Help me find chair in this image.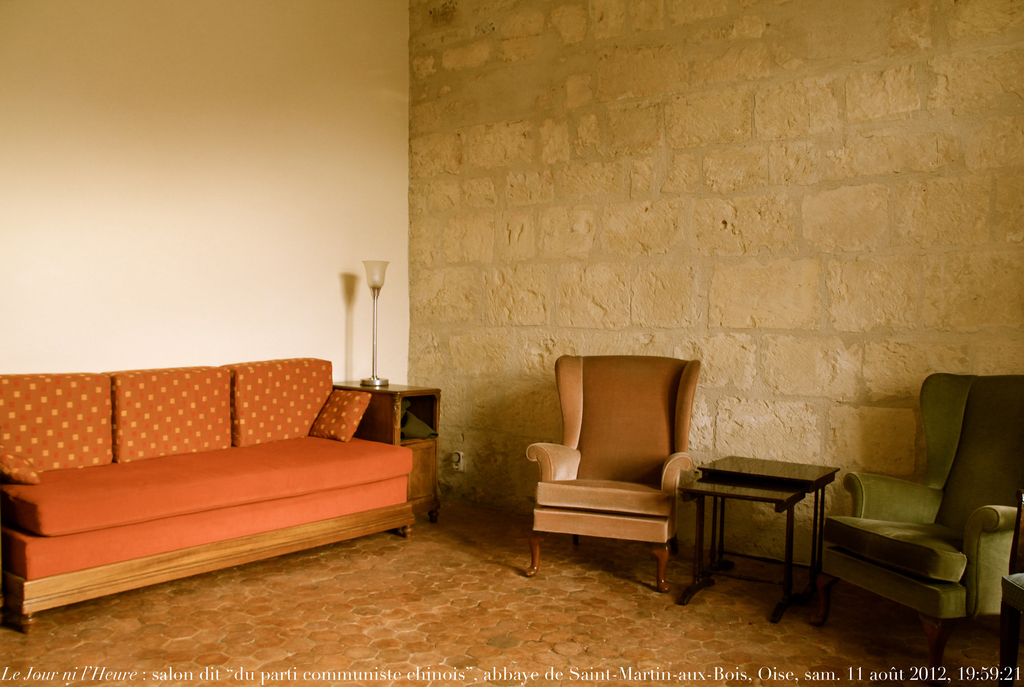
Found it: [left=526, top=355, right=701, bottom=595].
